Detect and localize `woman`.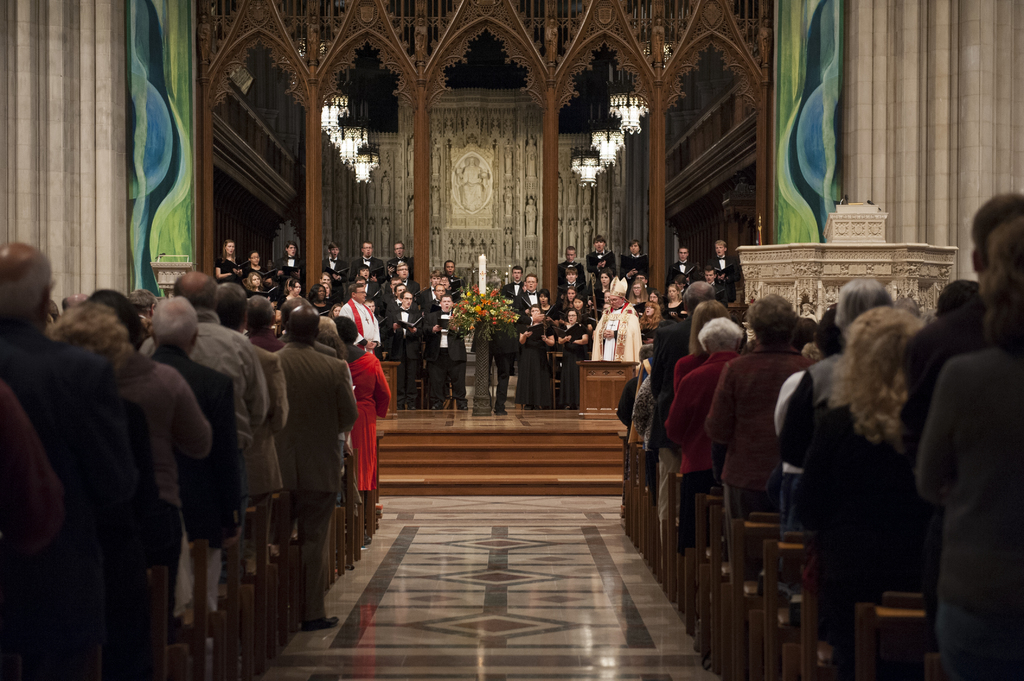
Localized at (left=591, top=269, right=611, bottom=320).
